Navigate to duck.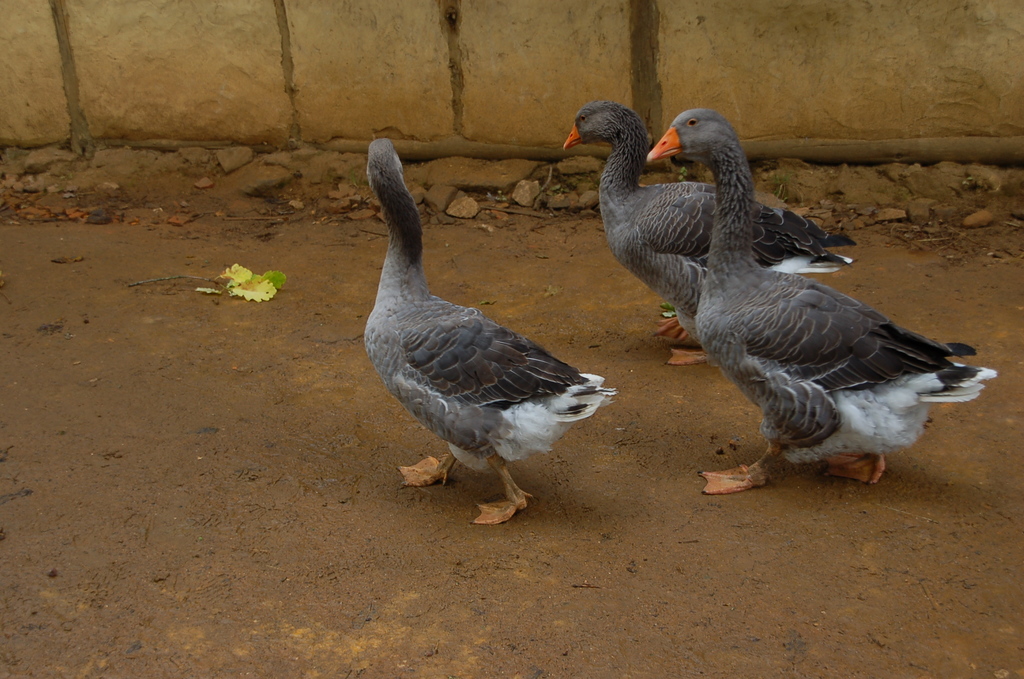
Navigation target: x1=559 y1=99 x2=856 y2=371.
